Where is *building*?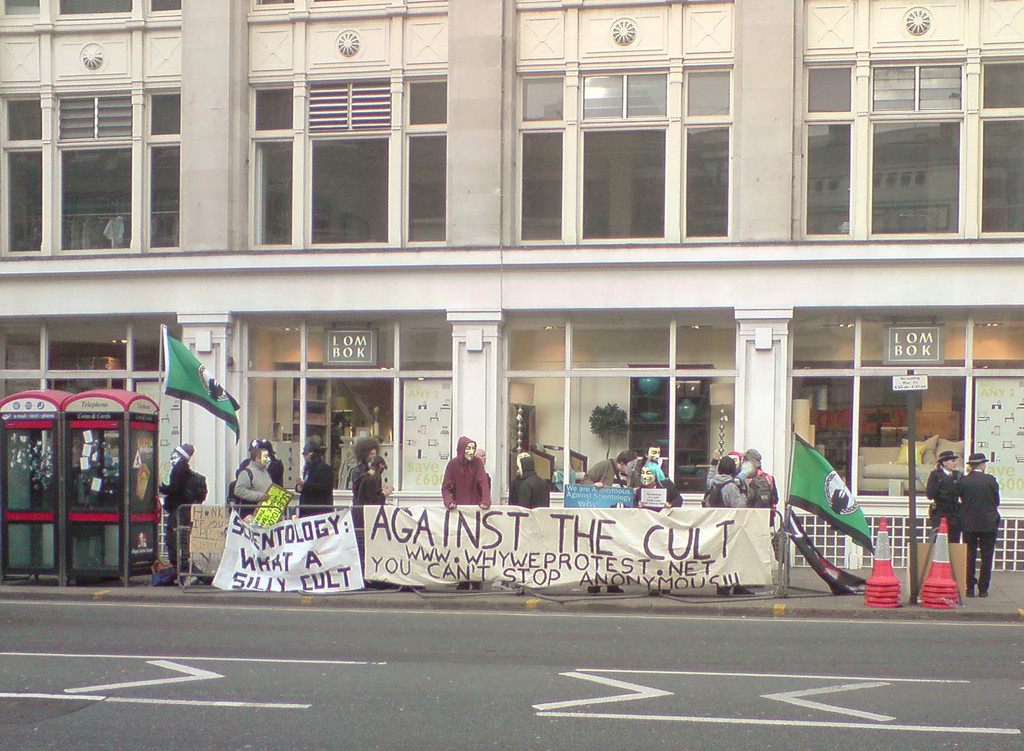
l=0, t=0, r=1023, b=572.
